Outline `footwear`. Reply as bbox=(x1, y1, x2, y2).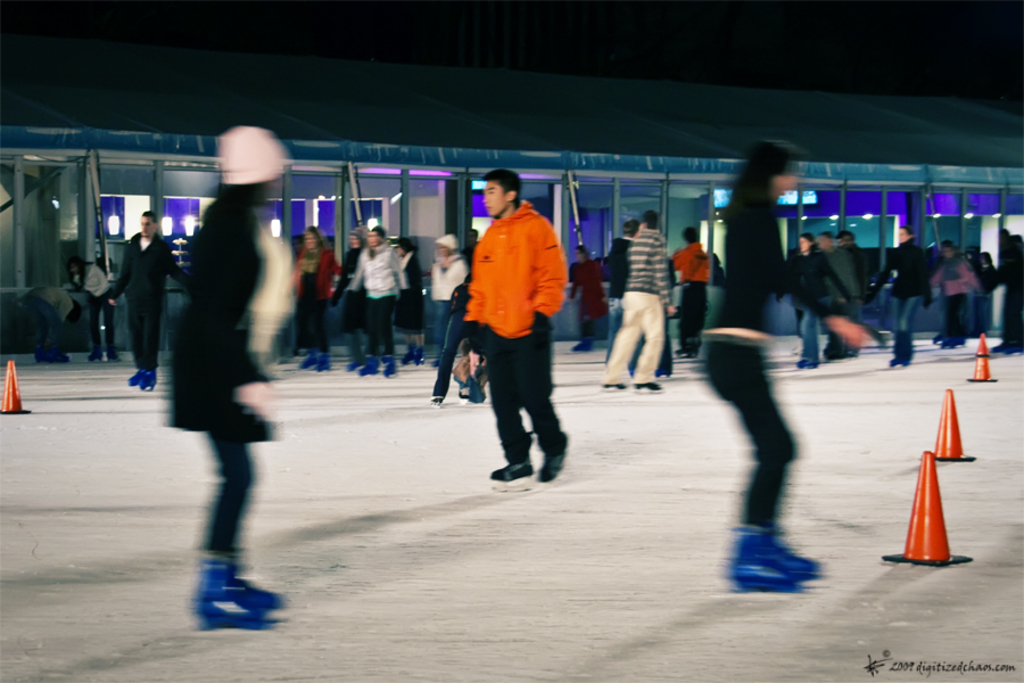
bbox=(122, 367, 148, 389).
